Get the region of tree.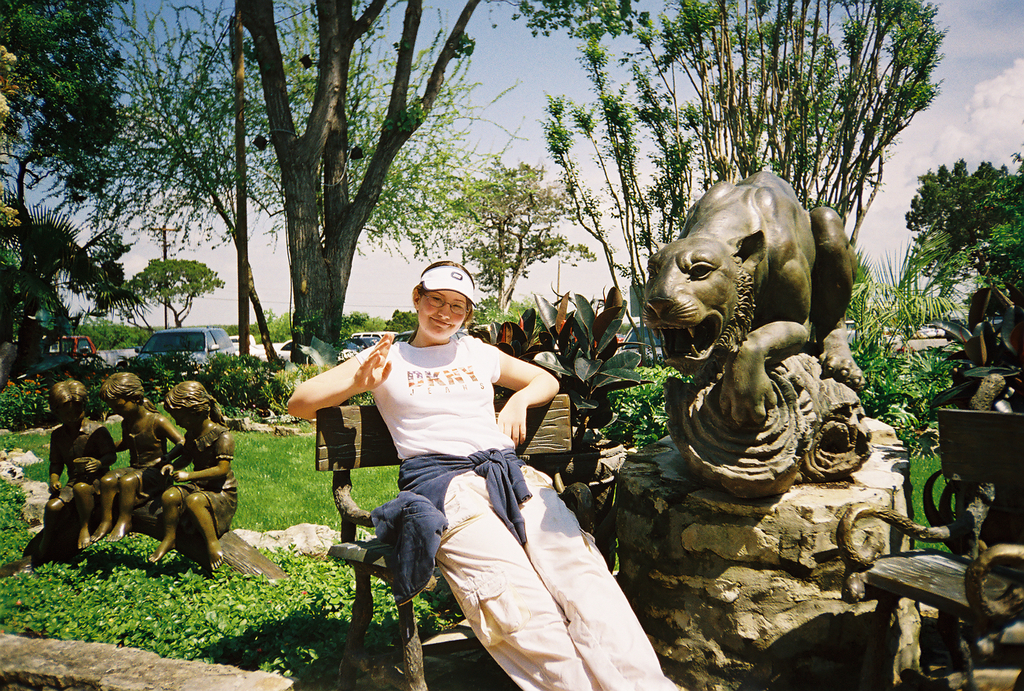
pyautogui.locateOnScreen(36, 0, 287, 362).
